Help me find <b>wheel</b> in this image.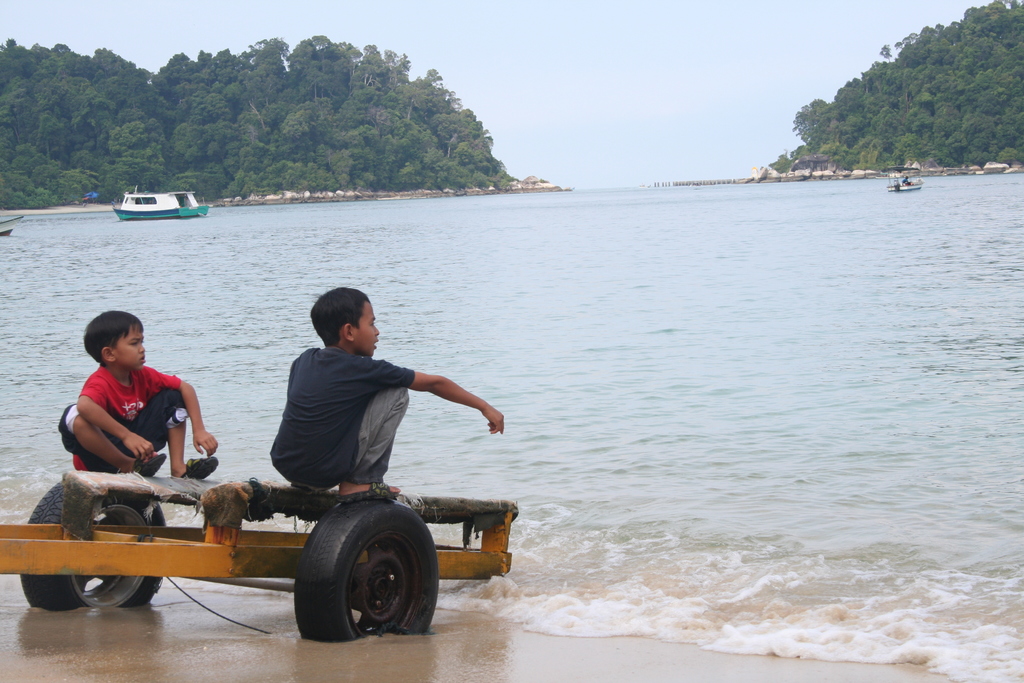
Found it: box(14, 472, 178, 624).
